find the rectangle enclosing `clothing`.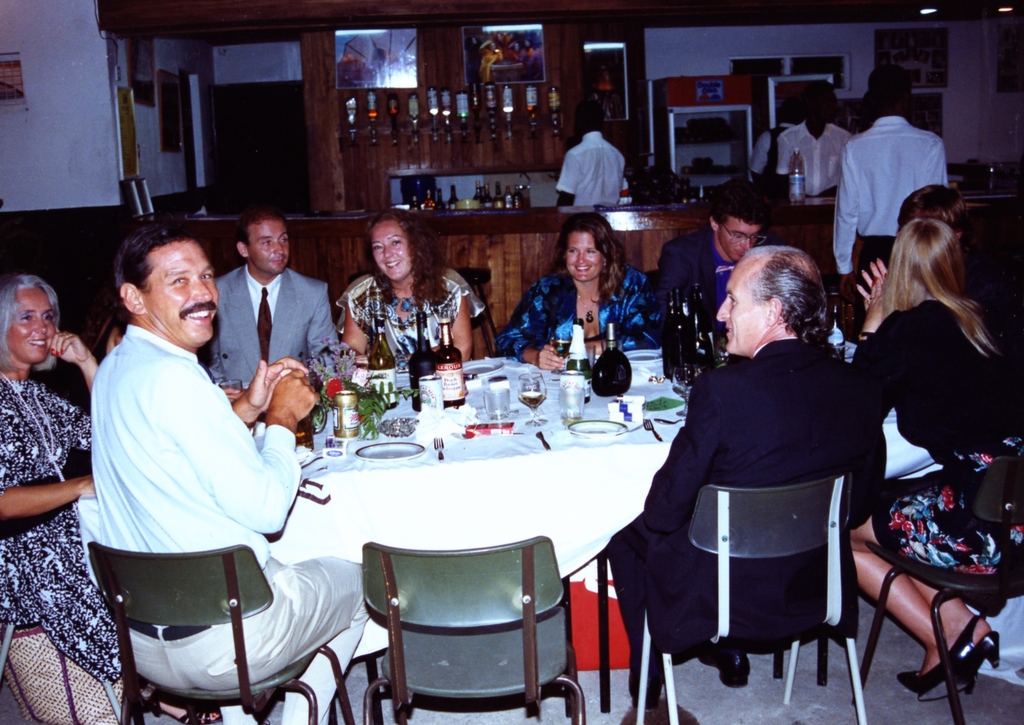
locate(628, 277, 886, 715).
